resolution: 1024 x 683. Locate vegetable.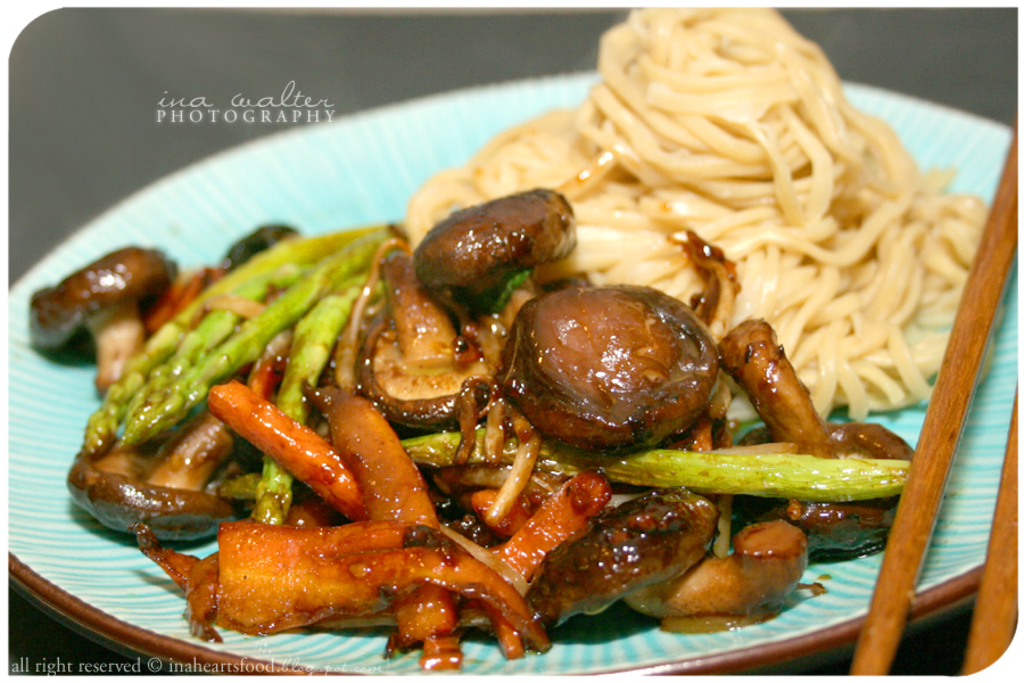
(214, 426, 919, 511).
